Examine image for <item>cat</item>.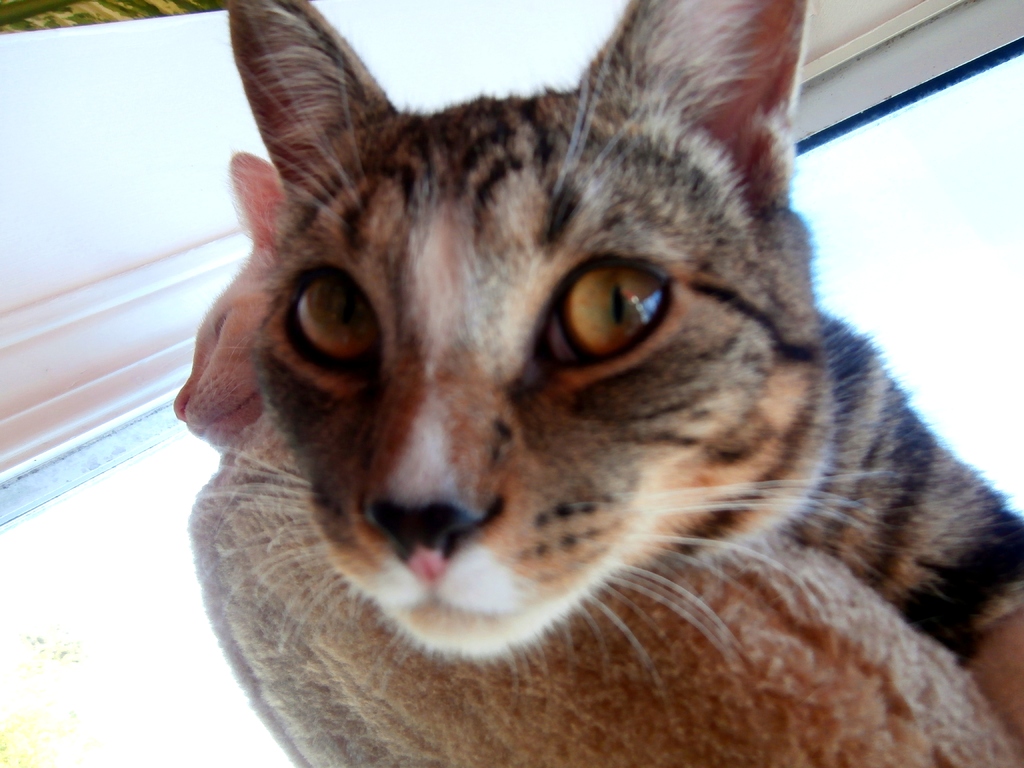
Examination result: [241,0,1023,740].
